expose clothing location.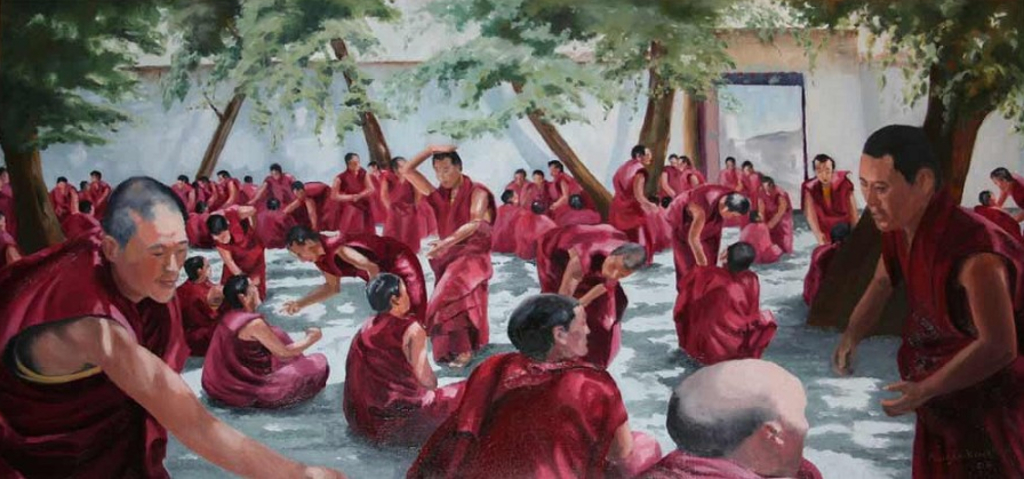
Exposed at Rect(606, 158, 665, 270).
